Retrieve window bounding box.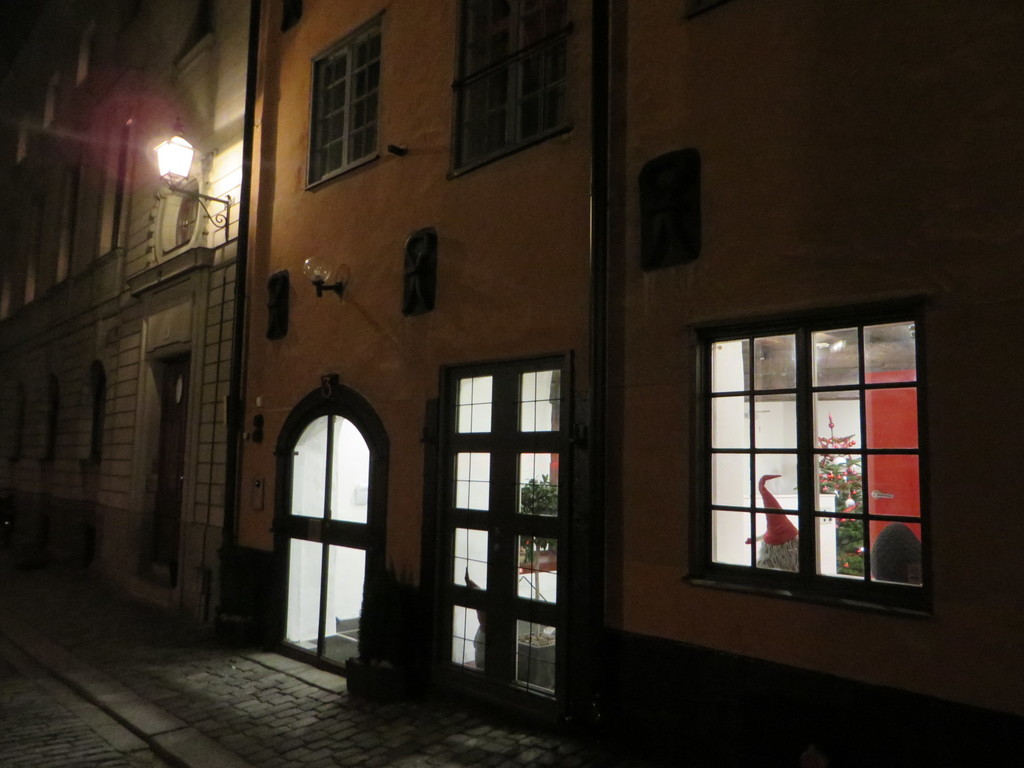
Bounding box: l=442, t=0, r=571, b=188.
